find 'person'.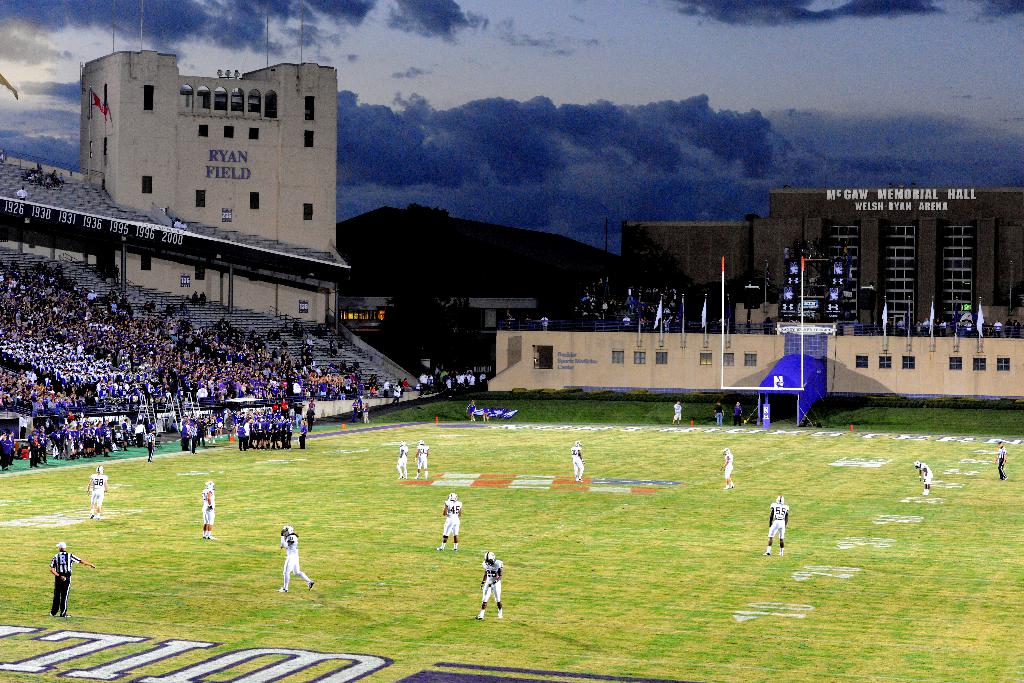
left=915, top=462, right=932, bottom=497.
